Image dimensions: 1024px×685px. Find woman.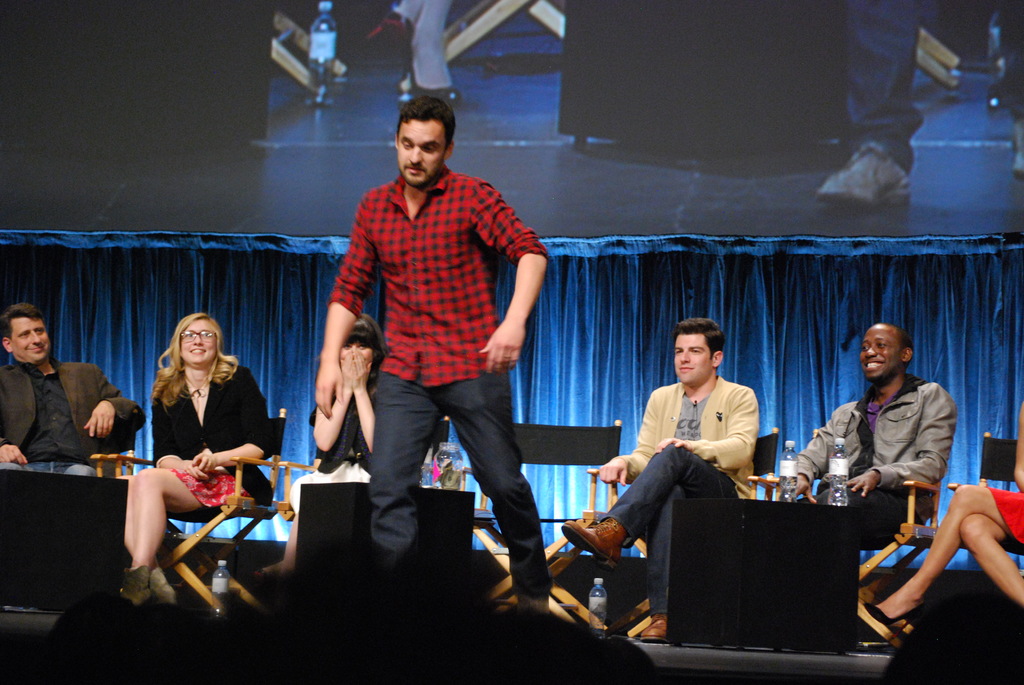
[254, 302, 385, 579].
